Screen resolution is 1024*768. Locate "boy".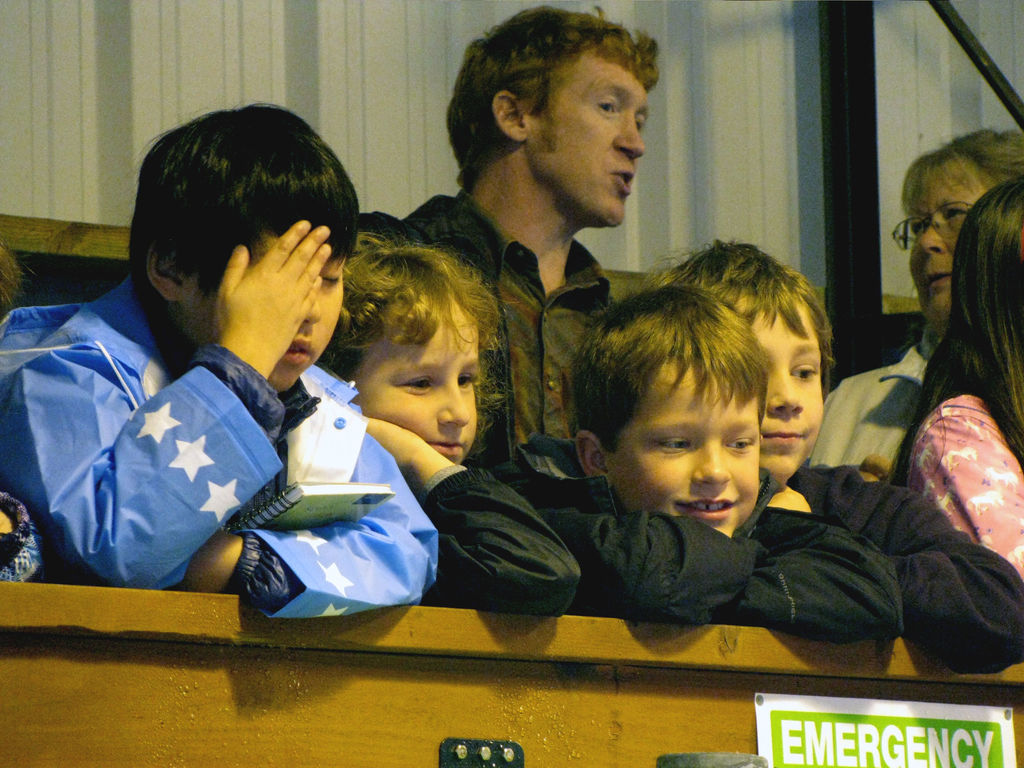
660:237:1023:676.
